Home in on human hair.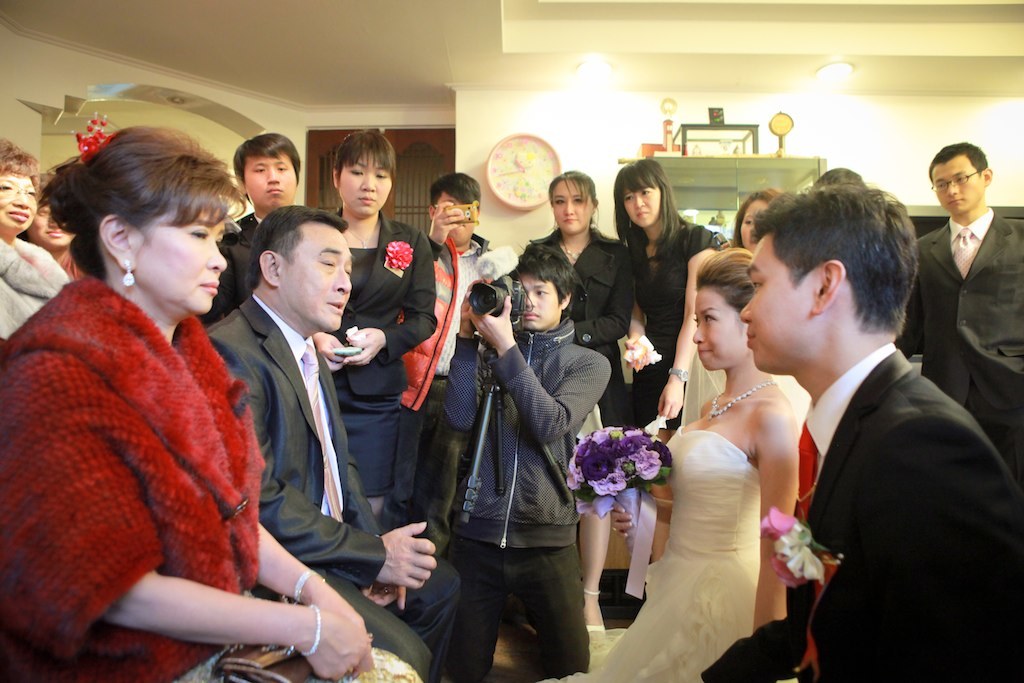
Homed in at 335, 129, 398, 183.
